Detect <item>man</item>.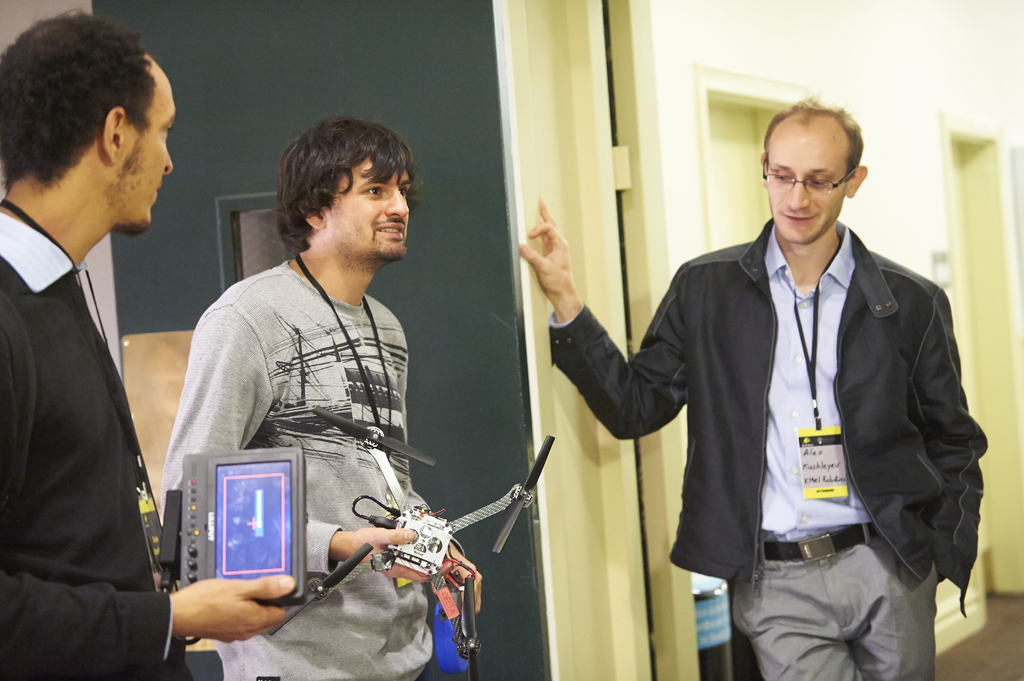
Detected at (x1=1, y1=20, x2=199, y2=678).
